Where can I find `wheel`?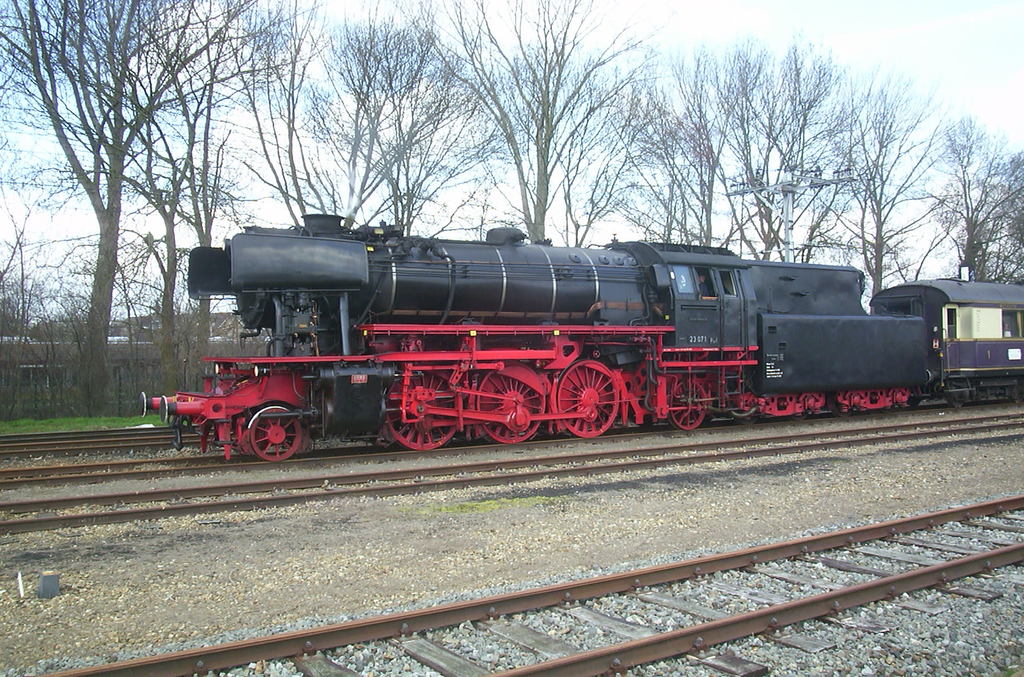
You can find it at rect(942, 378, 975, 408).
